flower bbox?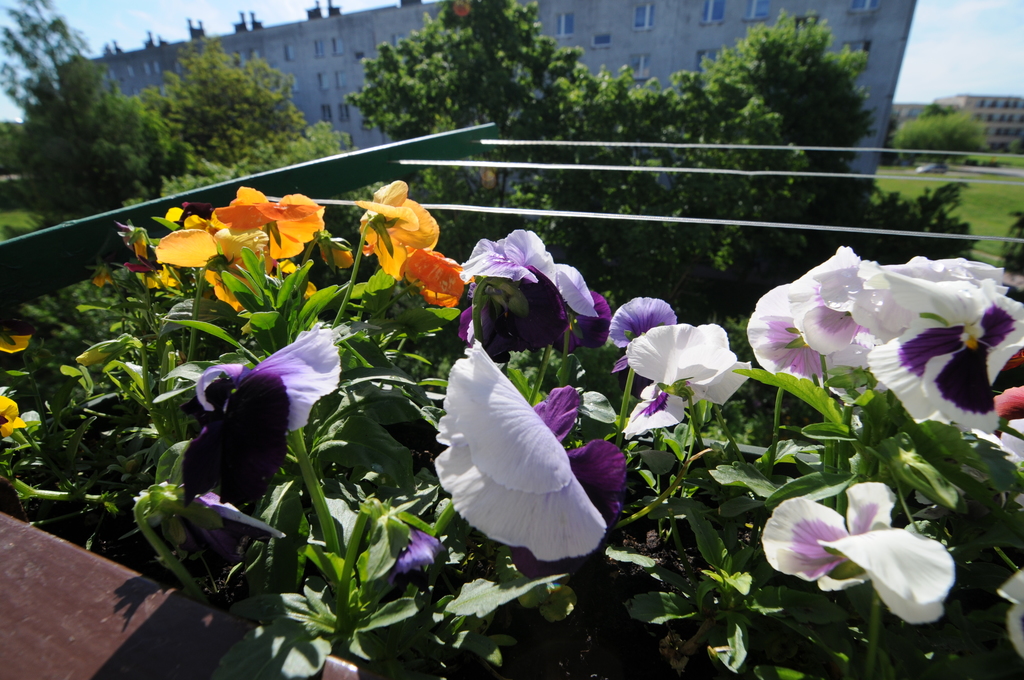
176, 321, 347, 554
